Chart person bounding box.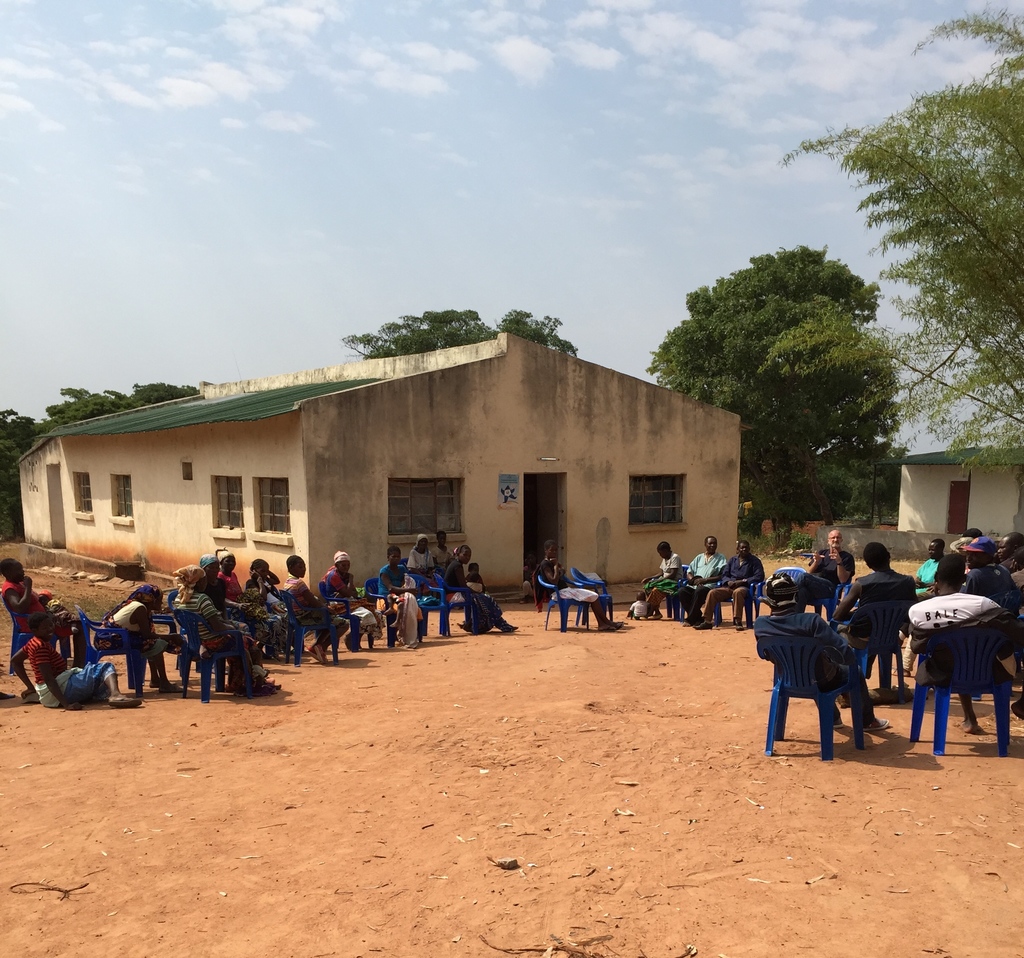
Charted: detection(248, 559, 305, 651).
